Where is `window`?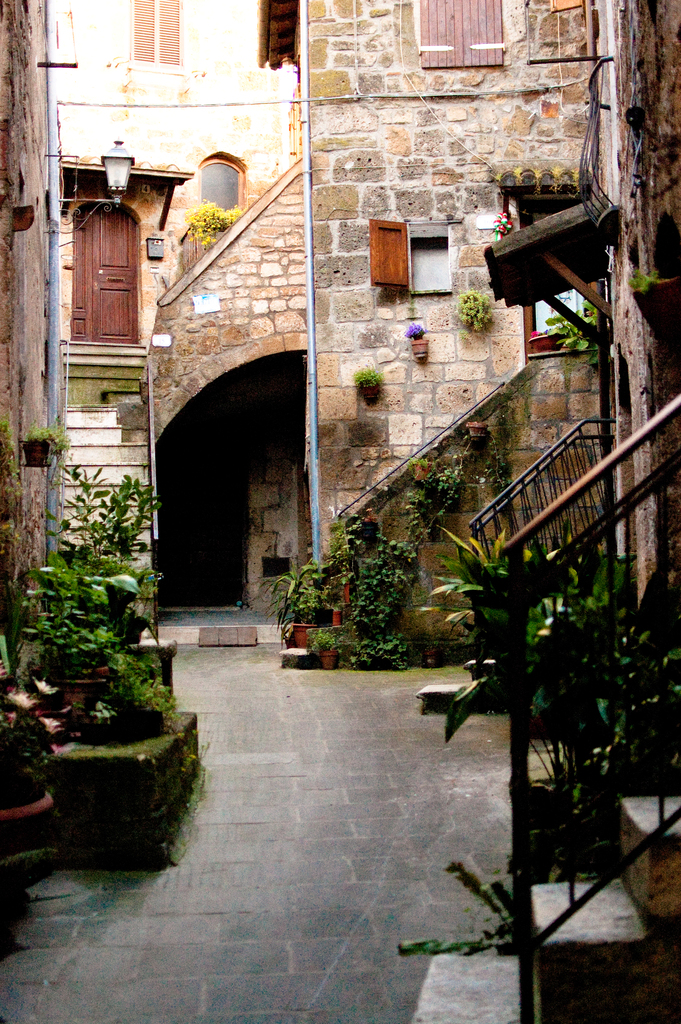
bbox=[194, 157, 238, 208].
